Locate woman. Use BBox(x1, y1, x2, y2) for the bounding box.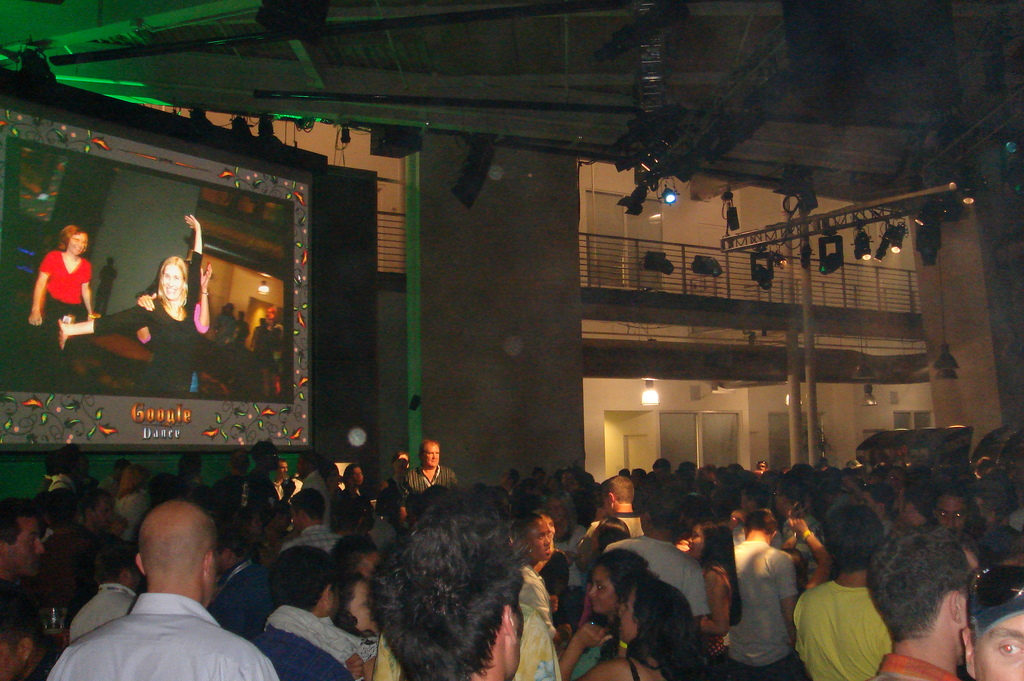
BBox(559, 578, 698, 680).
